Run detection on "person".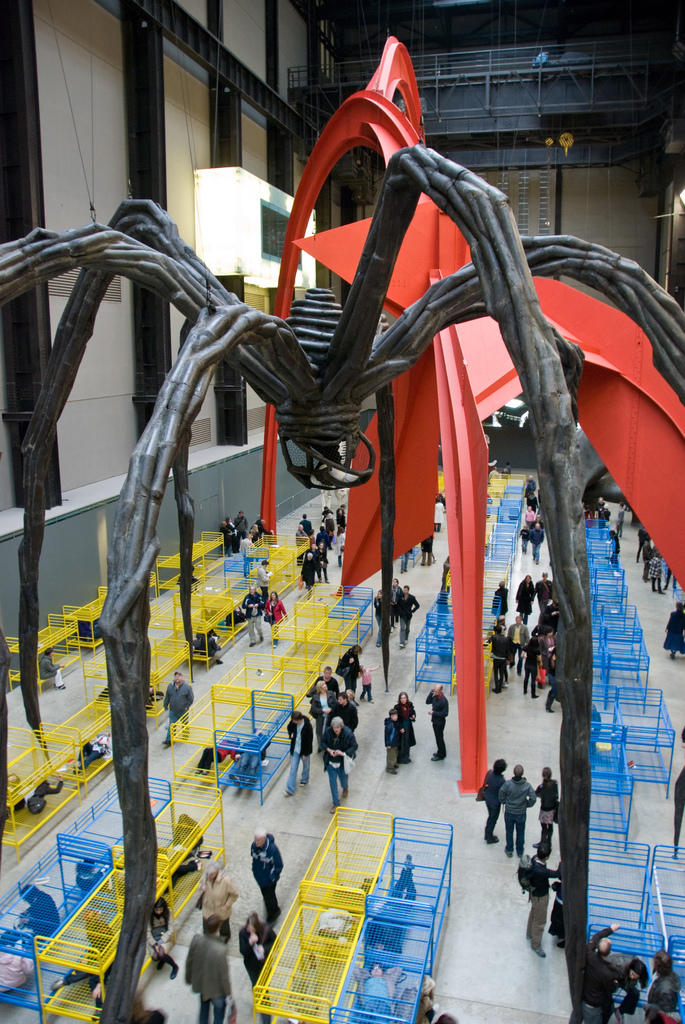
Result: {"x1": 285, "y1": 657, "x2": 374, "y2": 785}.
